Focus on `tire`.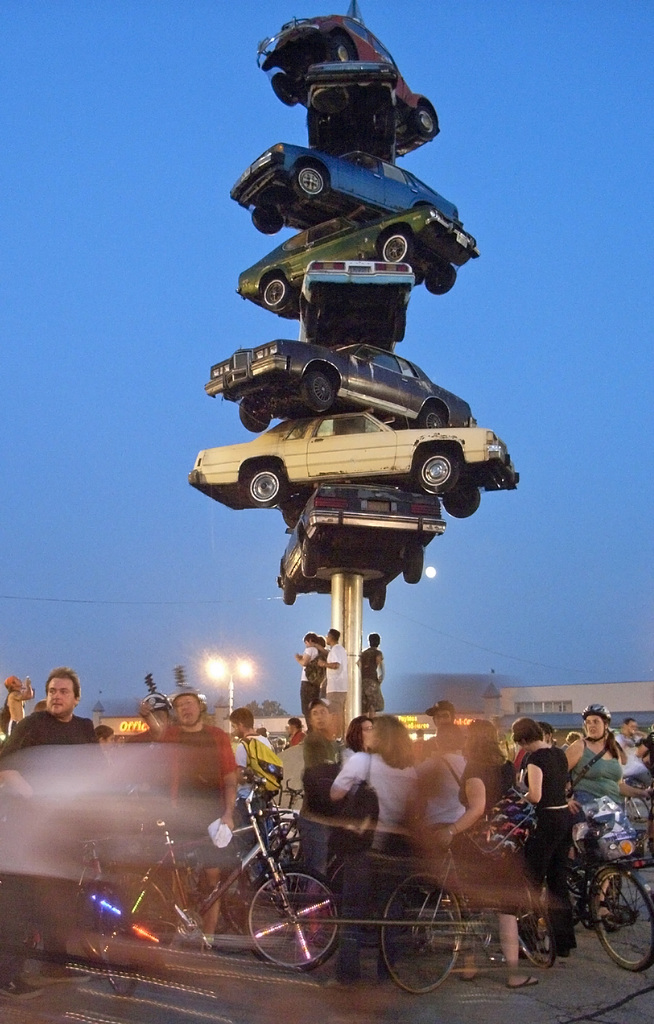
Focused at [240,868,349,968].
